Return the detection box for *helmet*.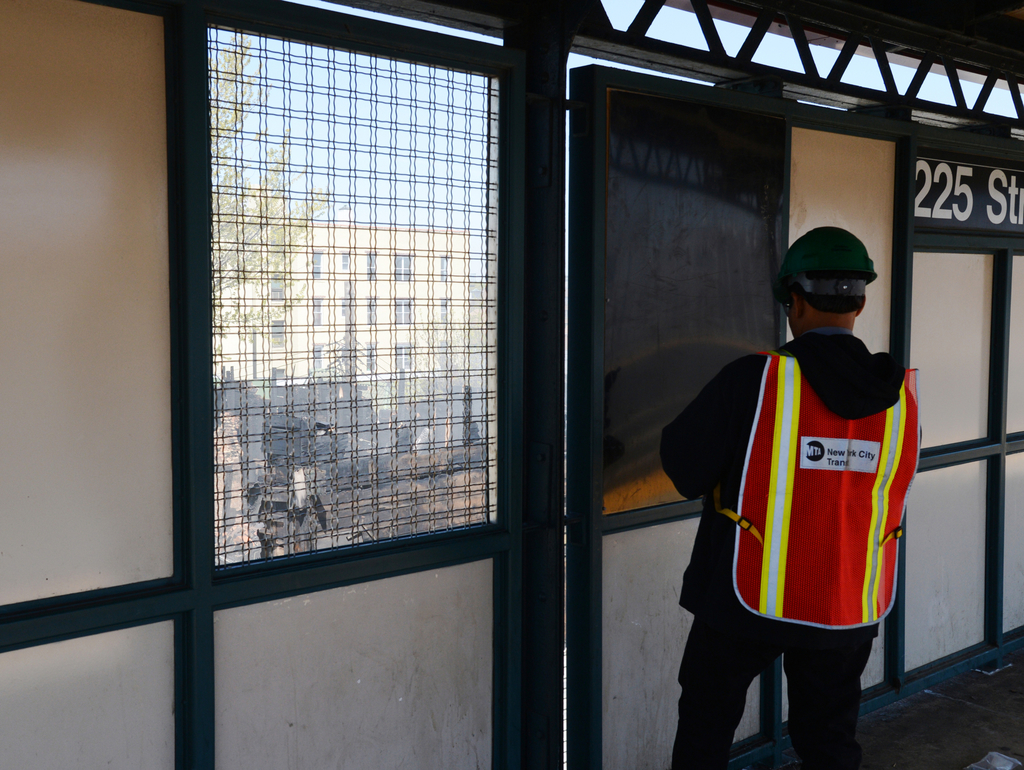
[781, 224, 867, 341].
